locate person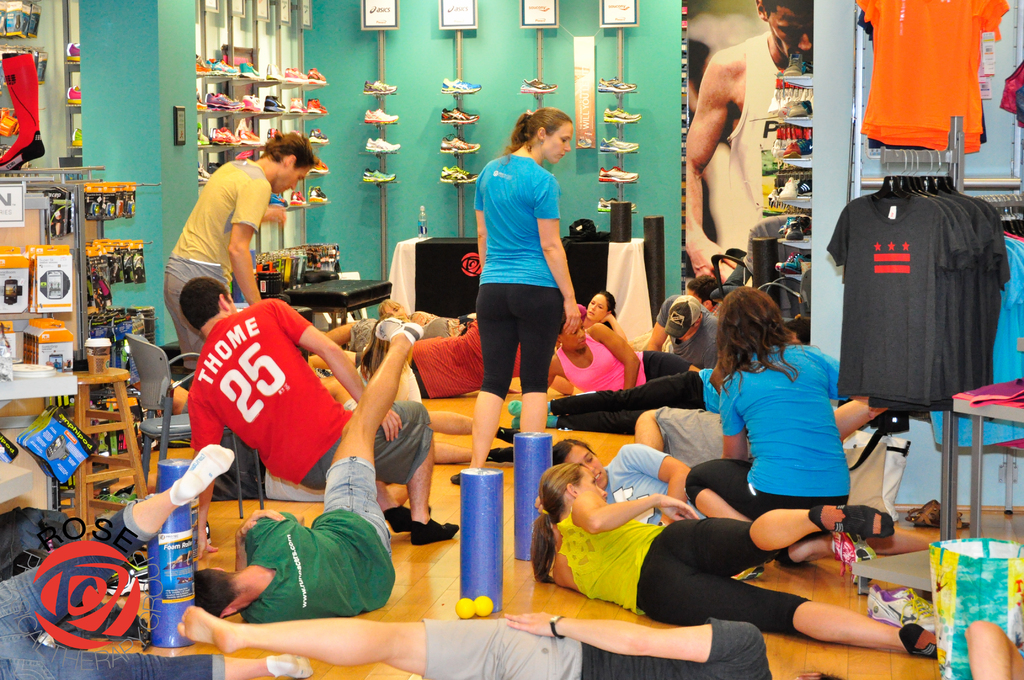
rect(546, 314, 691, 391)
